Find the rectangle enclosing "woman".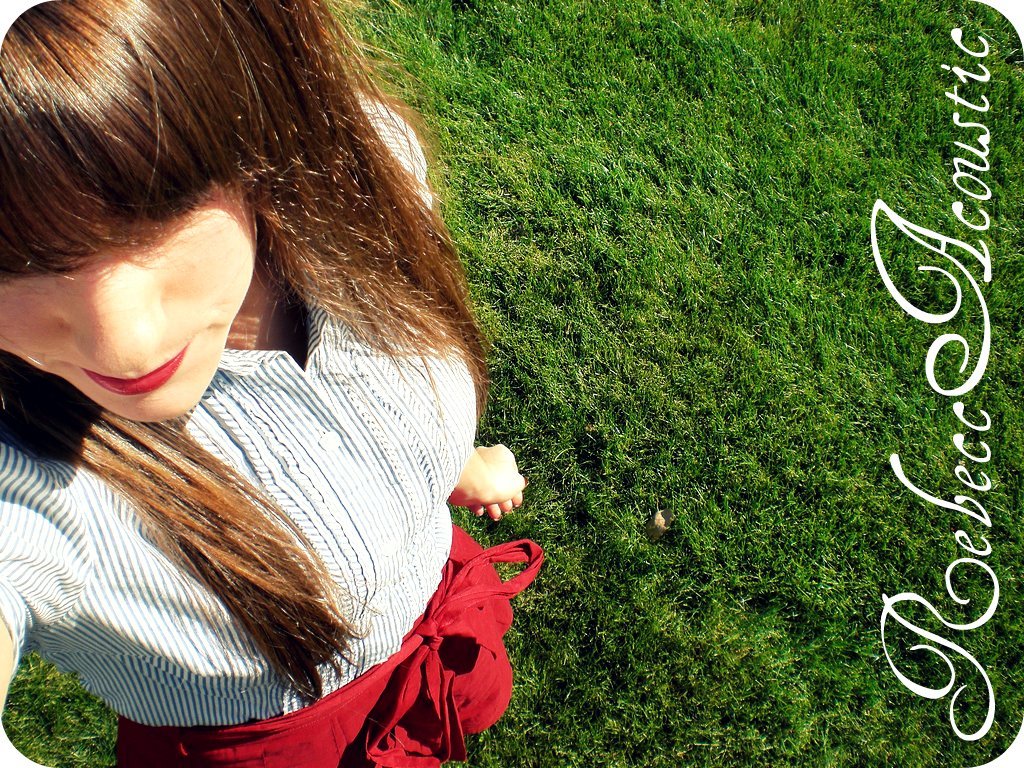
crop(0, 0, 559, 766).
